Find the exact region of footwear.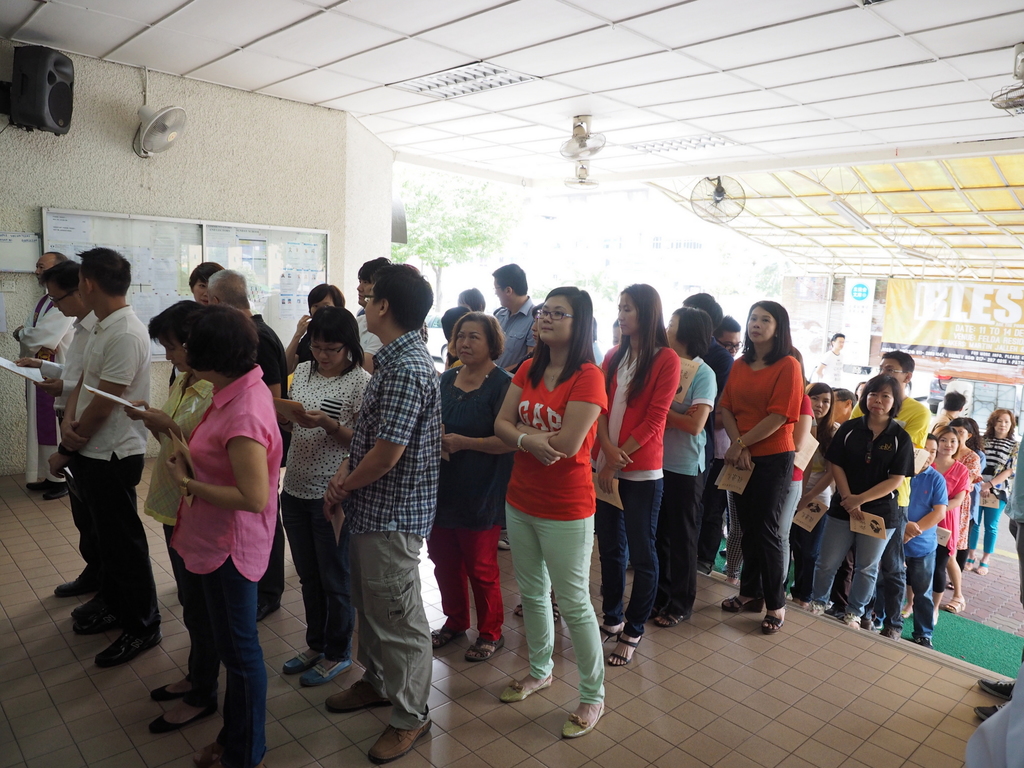
Exact region: 970/563/989/573.
